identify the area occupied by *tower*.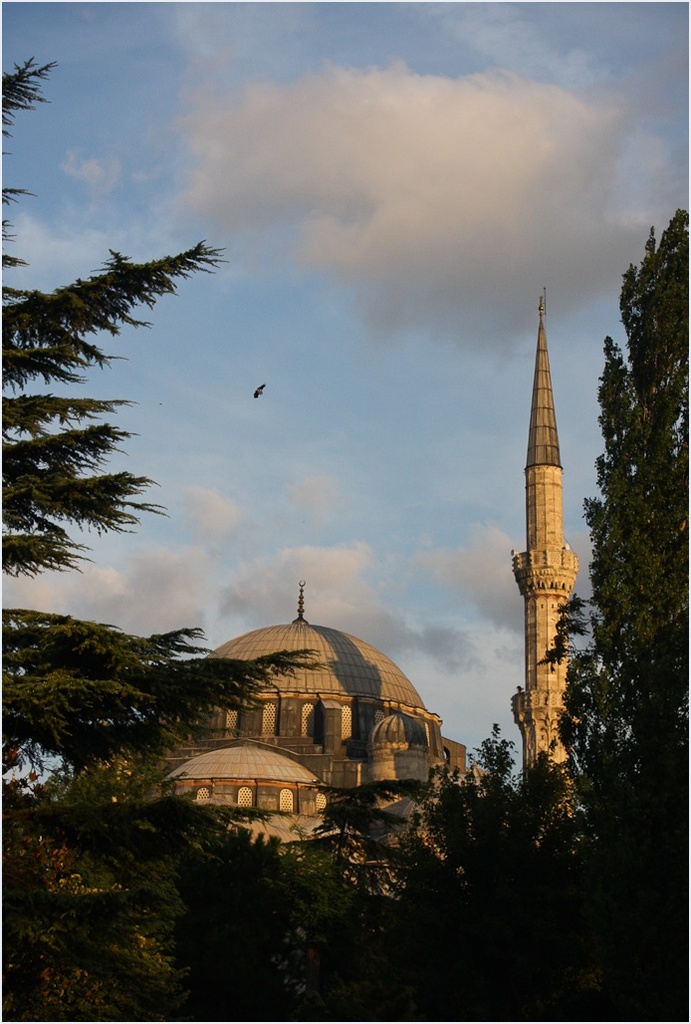
Area: crop(510, 306, 605, 717).
